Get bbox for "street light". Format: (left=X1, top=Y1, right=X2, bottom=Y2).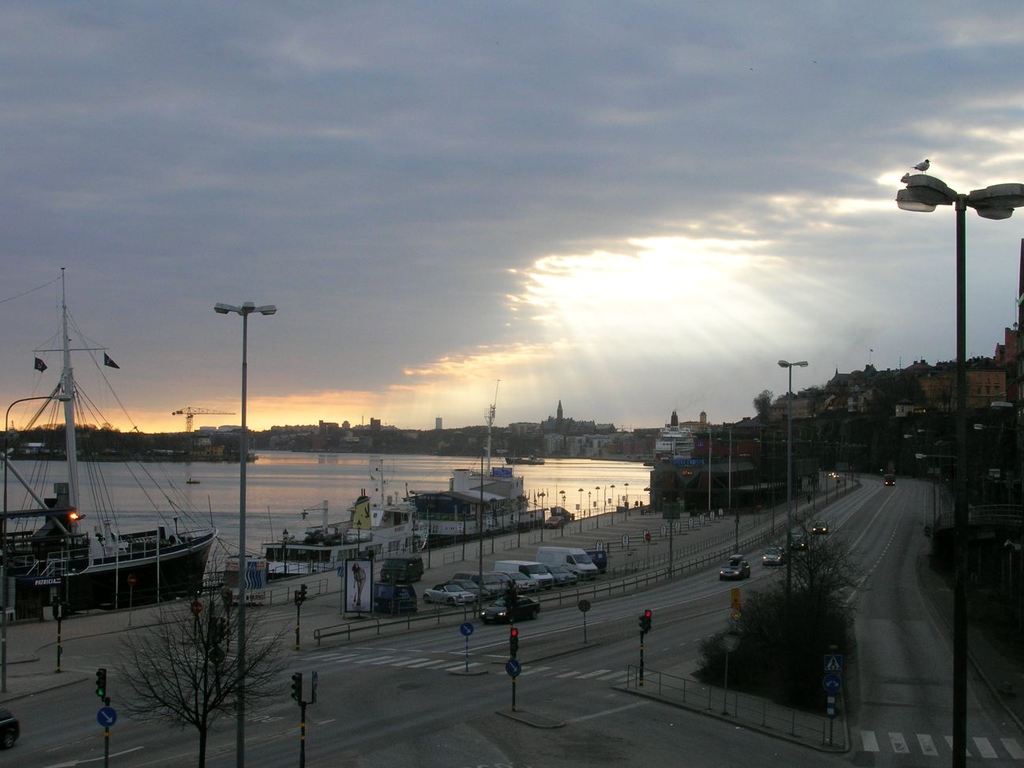
(left=488, top=496, right=495, bottom=553).
